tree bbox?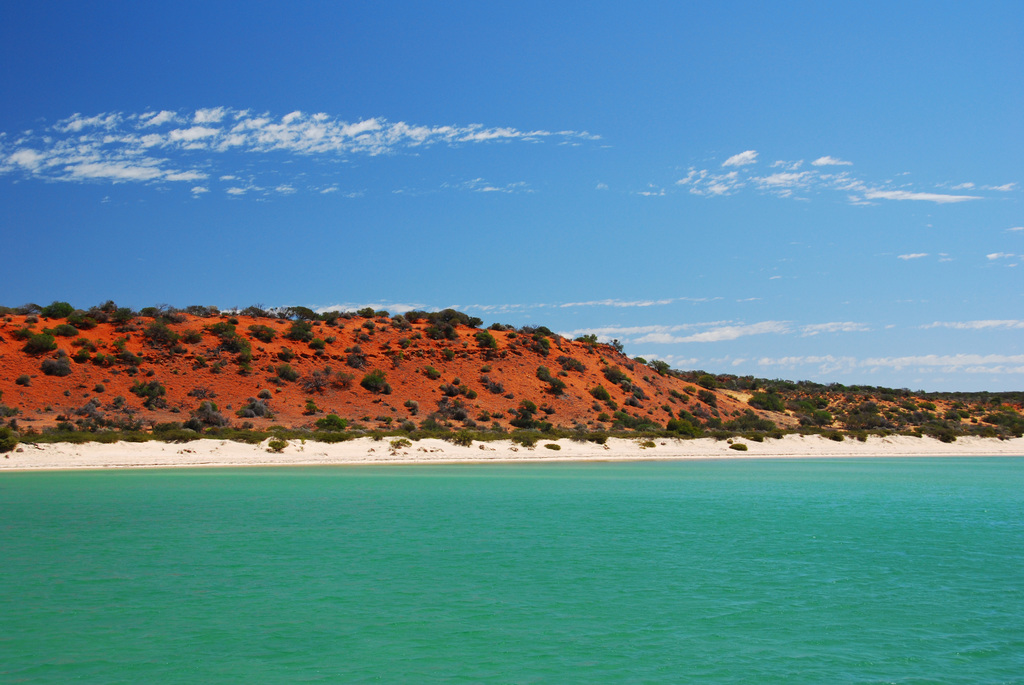
(240,421,252,427)
